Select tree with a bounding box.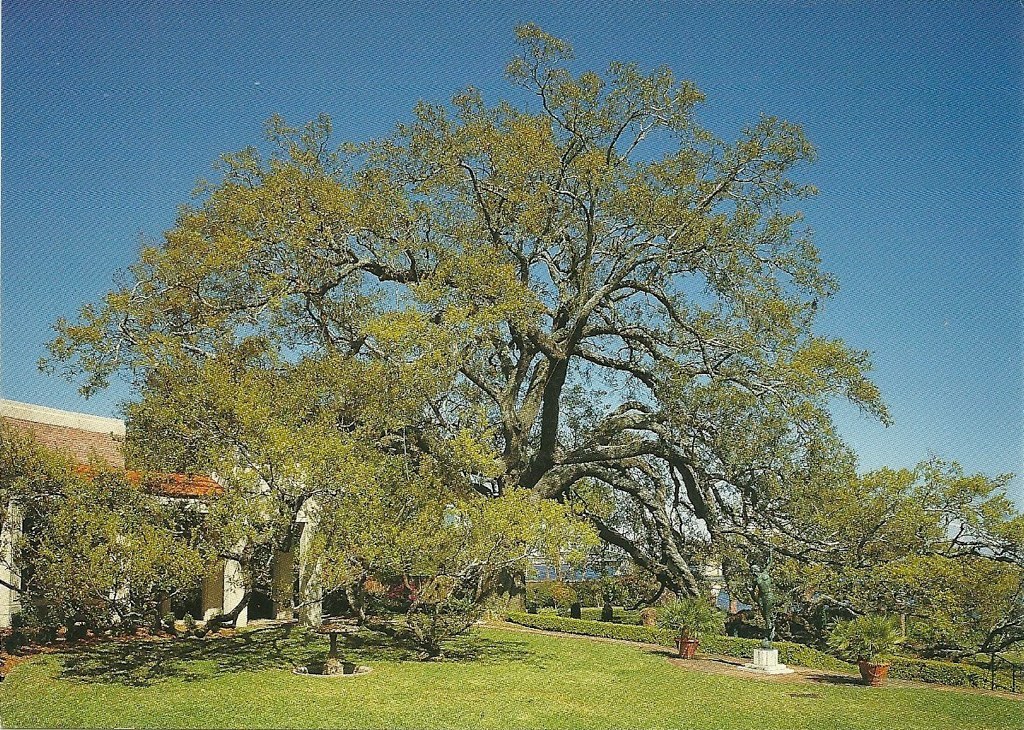
(left=917, top=450, right=1018, bottom=650).
